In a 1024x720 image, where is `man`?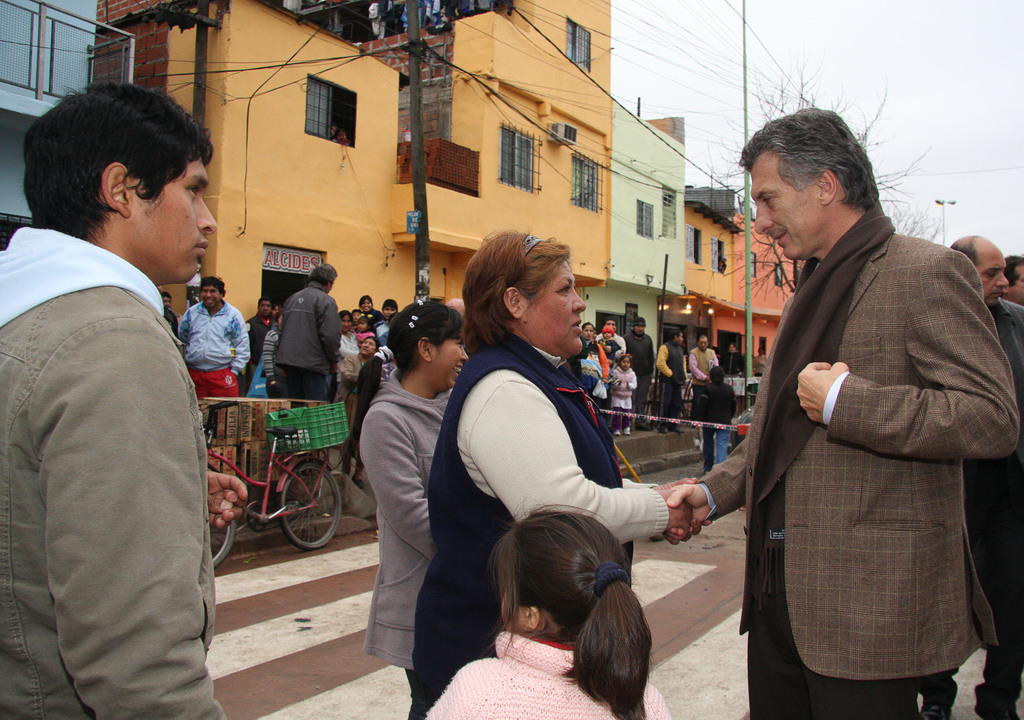
(170, 274, 248, 399).
